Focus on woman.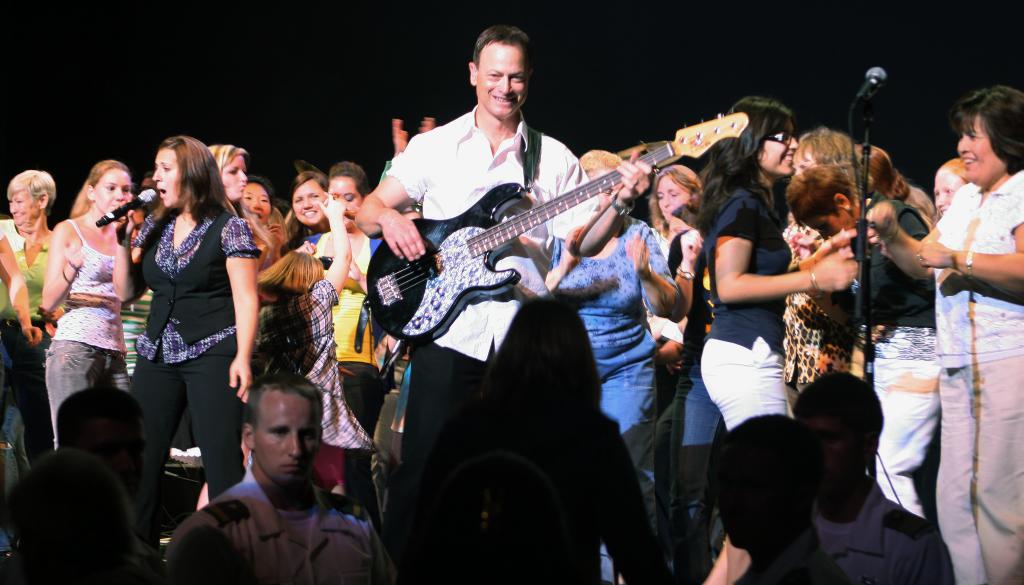
Focused at [40,157,135,449].
